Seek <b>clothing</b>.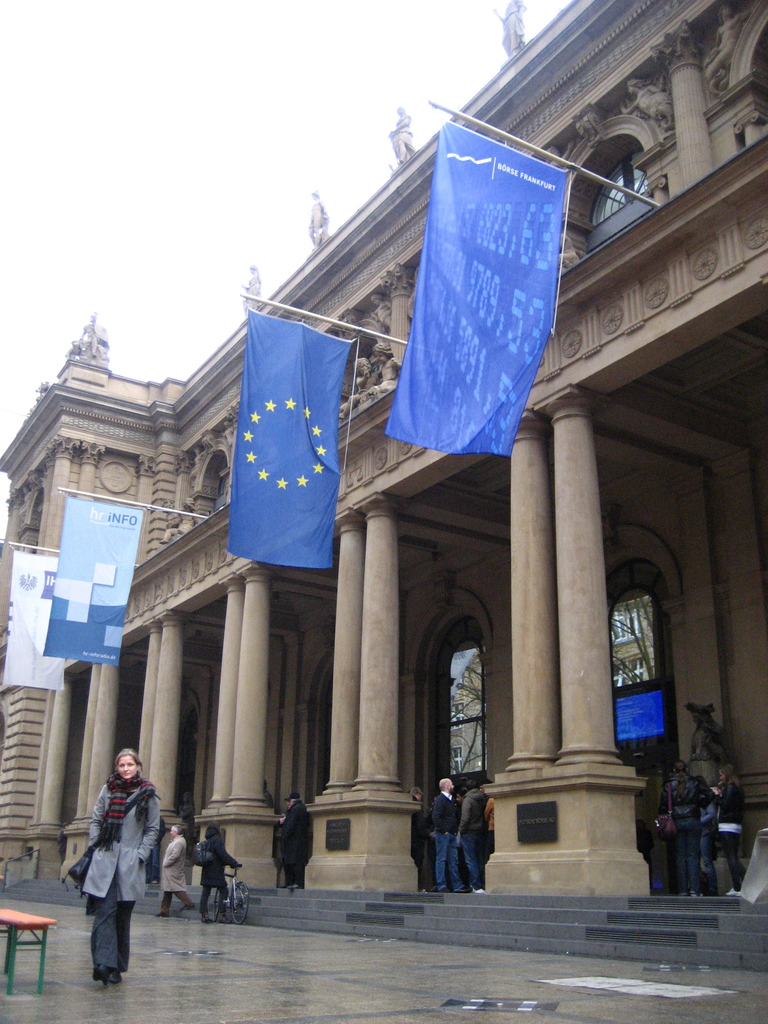
region(67, 754, 162, 966).
